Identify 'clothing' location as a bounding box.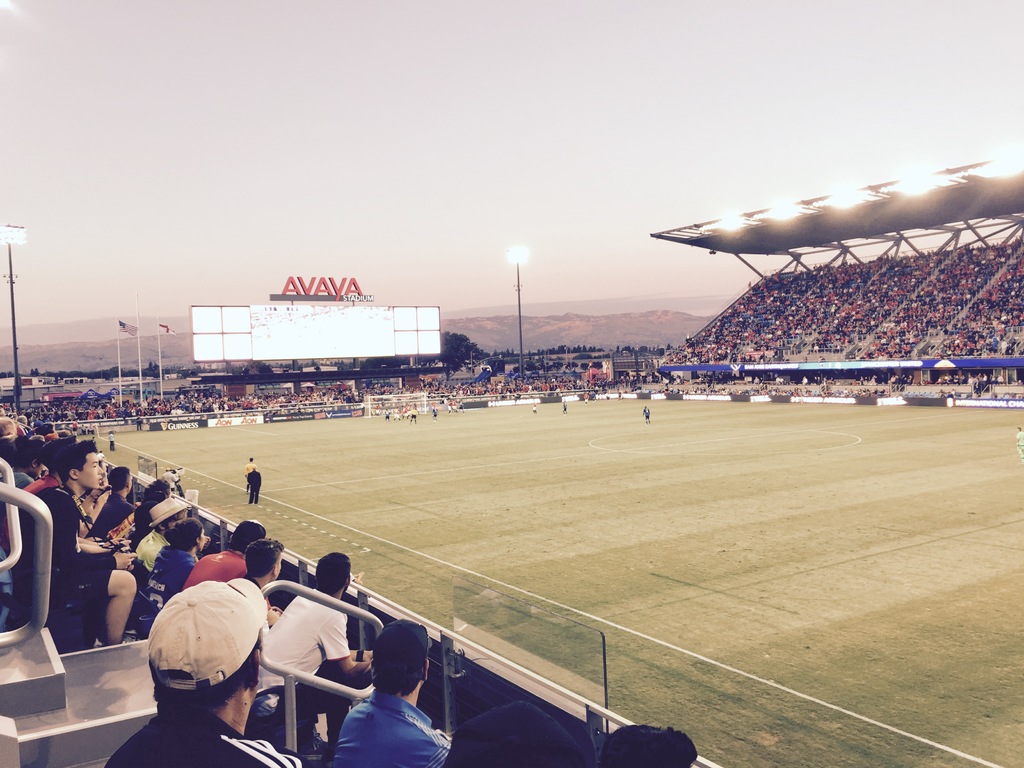
box=[642, 408, 649, 421].
